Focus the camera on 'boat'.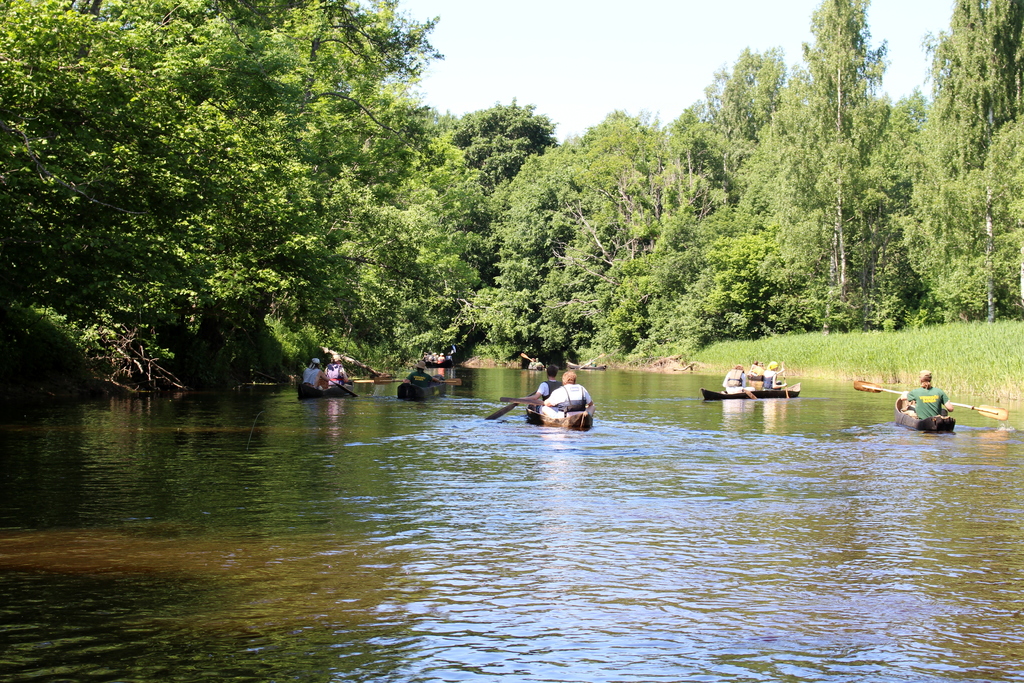
Focus region: l=564, t=359, r=609, b=370.
